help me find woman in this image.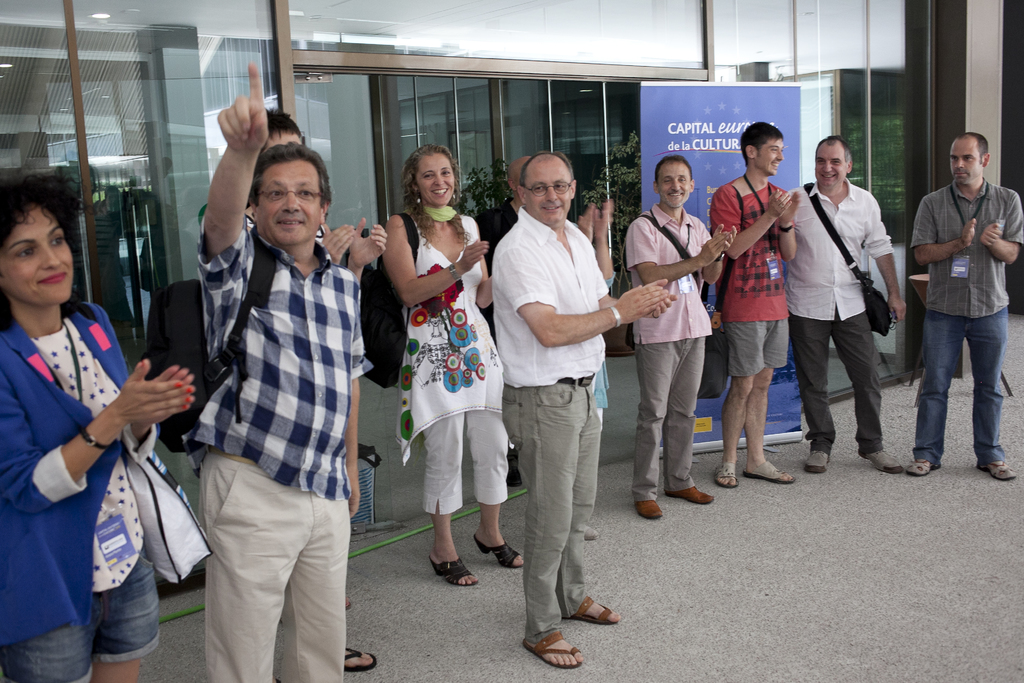
Found it: [0, 182, 198, 682].
